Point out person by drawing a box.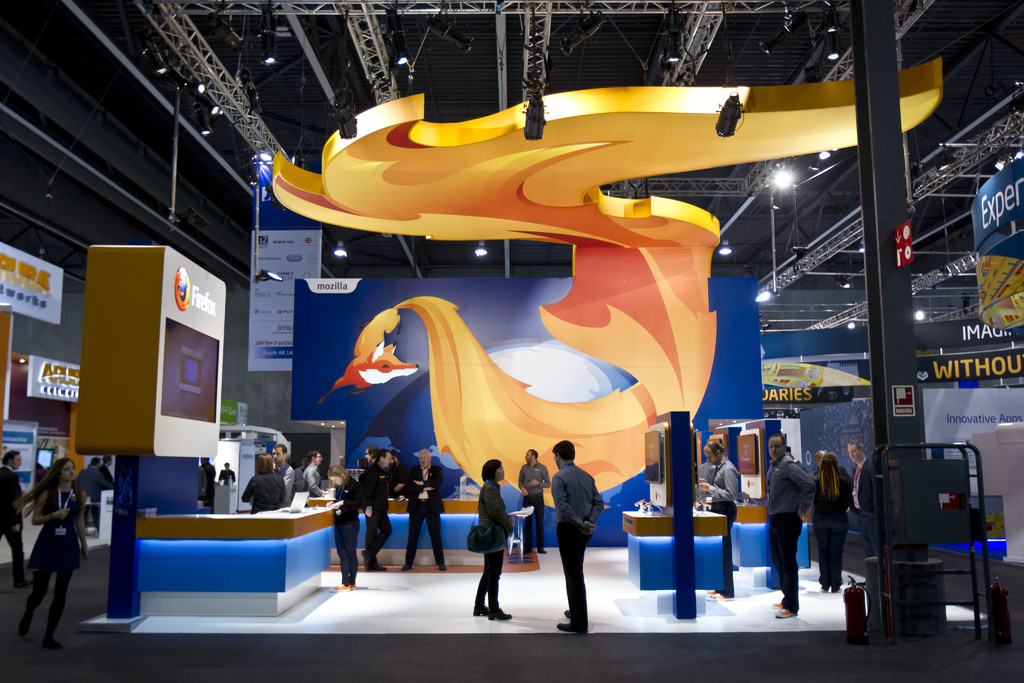
bbox=[765, 431, 813, 625].
